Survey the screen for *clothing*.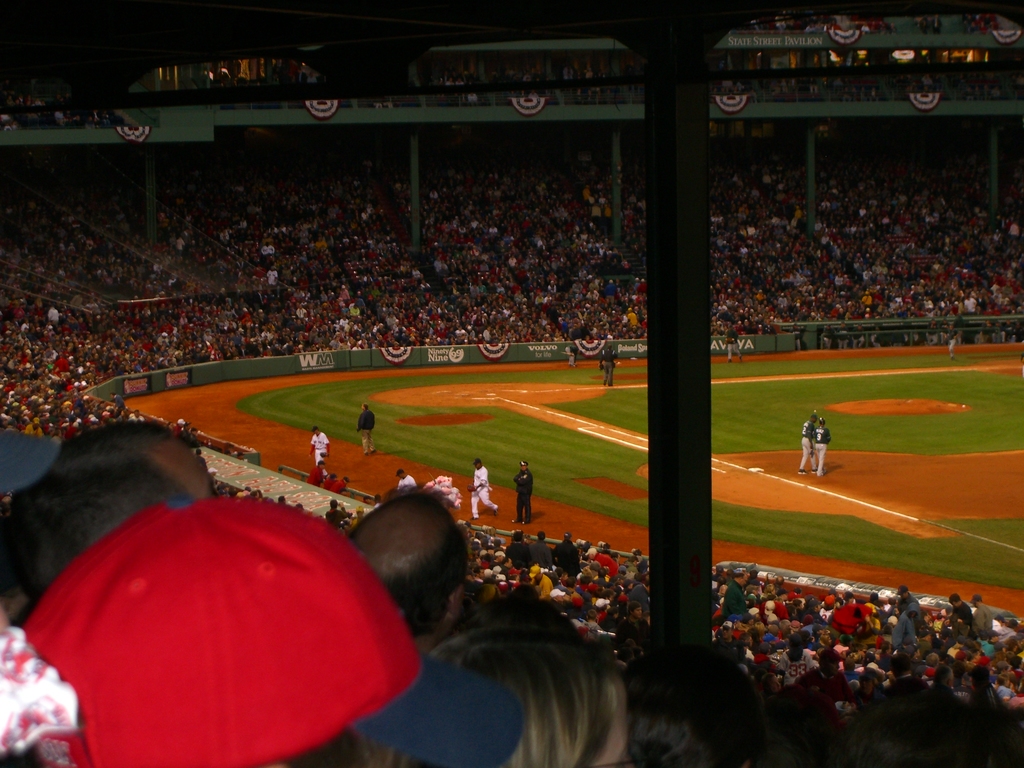
Survey found: {"left": 470, "top": 468, "right": 500, "bottom": 518}.
